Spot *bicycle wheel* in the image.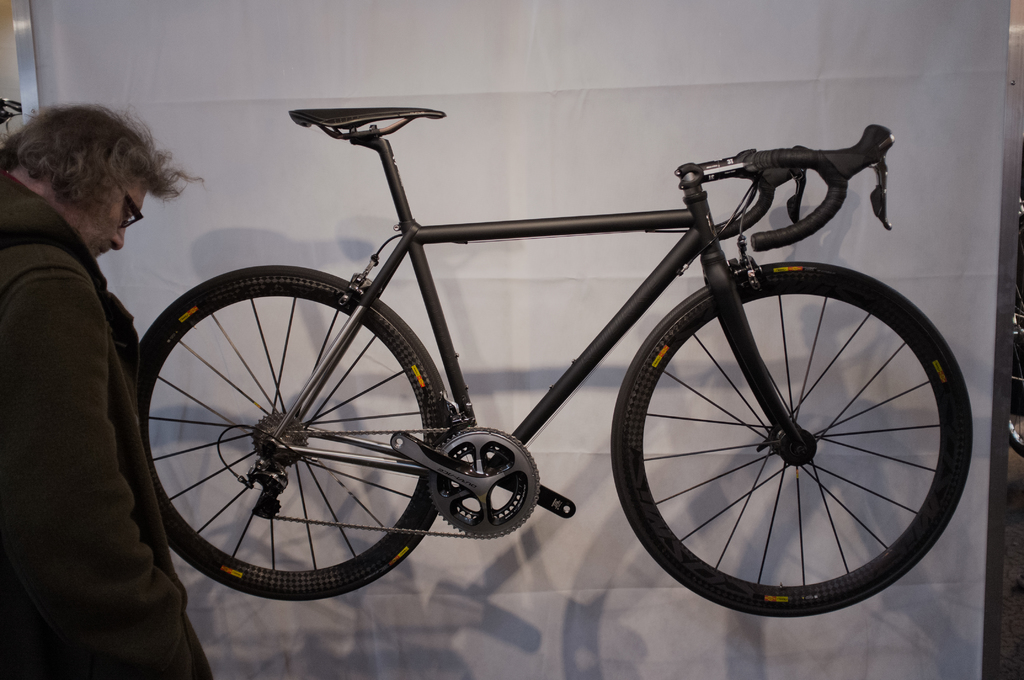
*bicycle wheel* found at <box>607,261,975,622</box>.
